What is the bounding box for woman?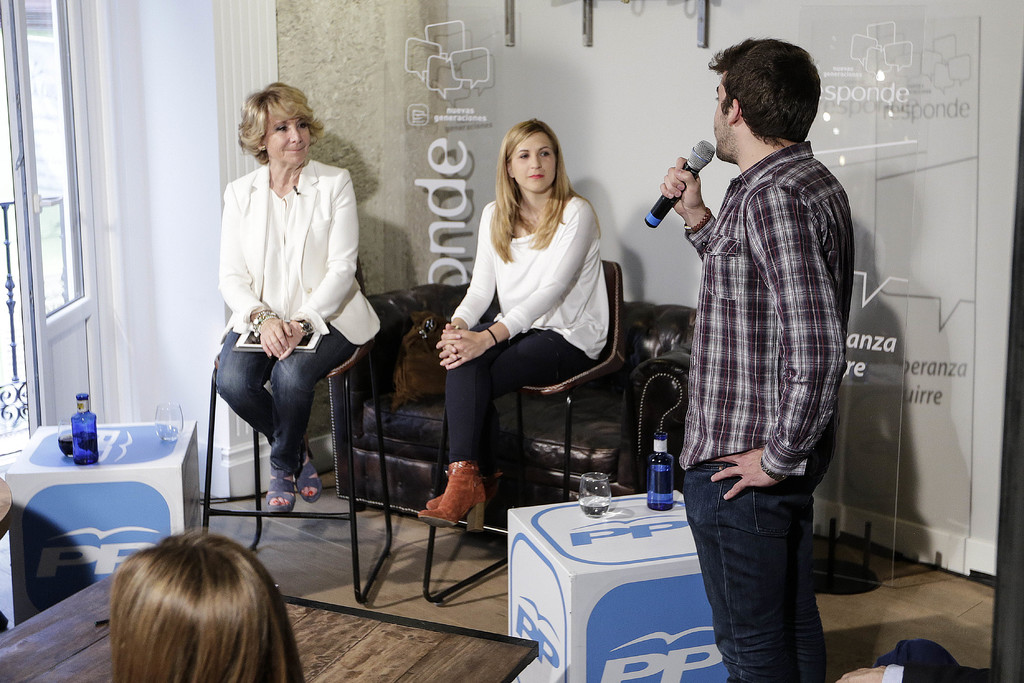
box=[212, 84, 381, 513].
